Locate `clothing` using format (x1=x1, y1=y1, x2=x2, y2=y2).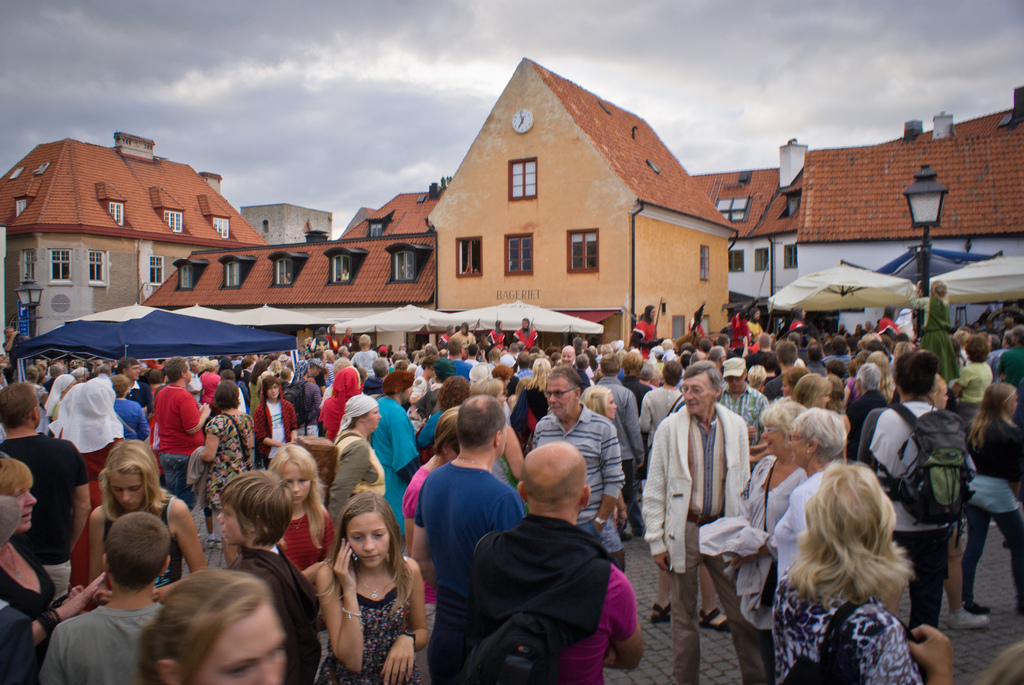
(x1=29, y1=381, x2=46, y2=434).
